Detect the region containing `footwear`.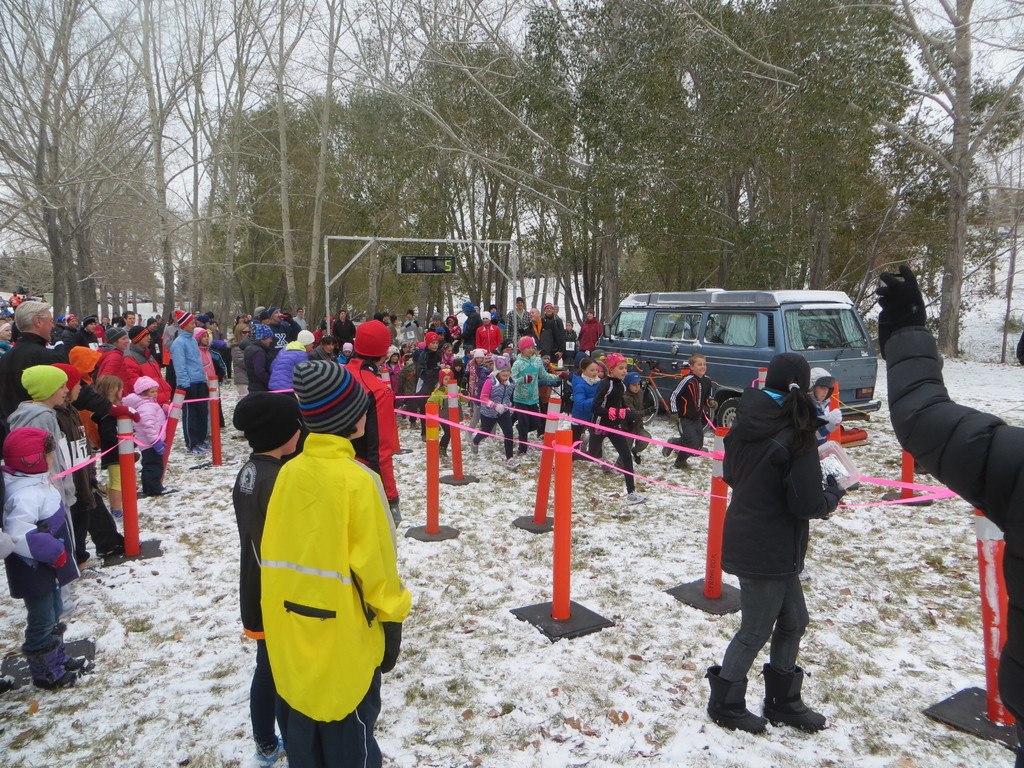
69, 548, 90, 572.
